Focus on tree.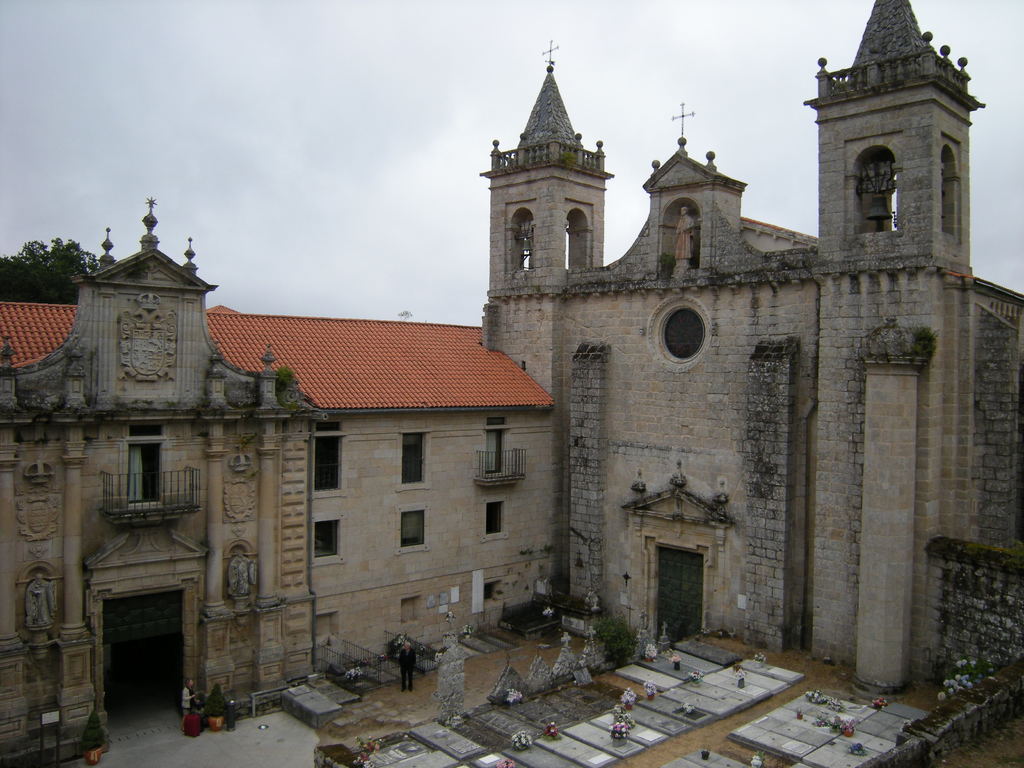
Focused at (588, 608, 646, 667).
